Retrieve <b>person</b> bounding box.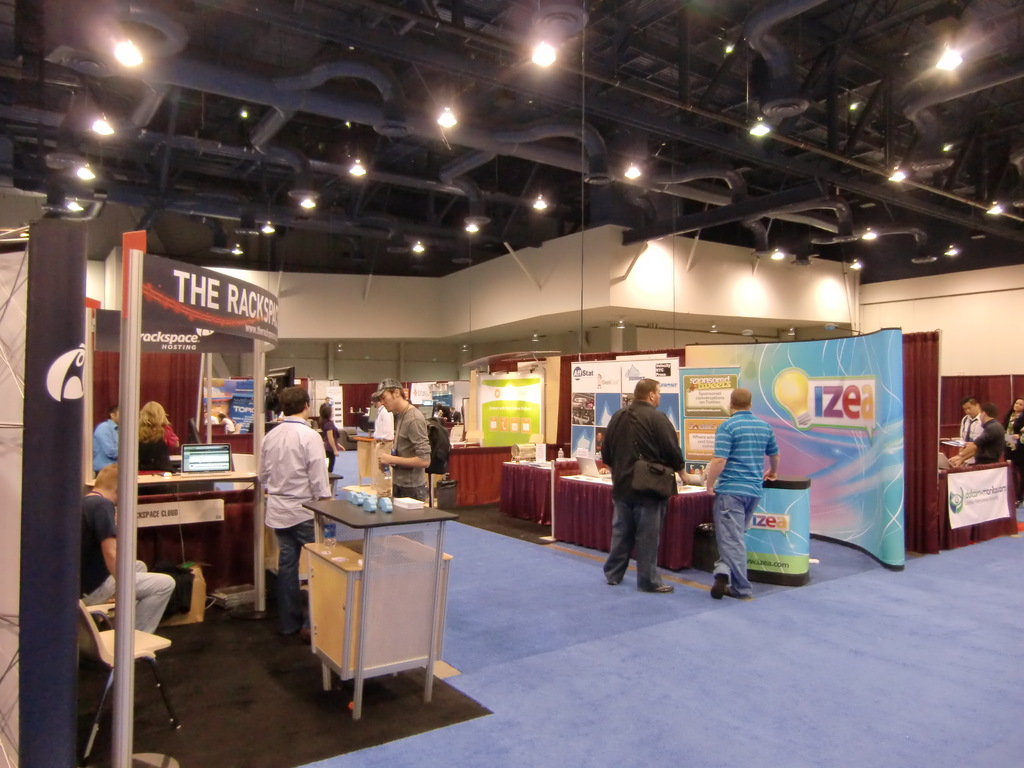
Bounding box: rect(319, 392, 332, 417).
